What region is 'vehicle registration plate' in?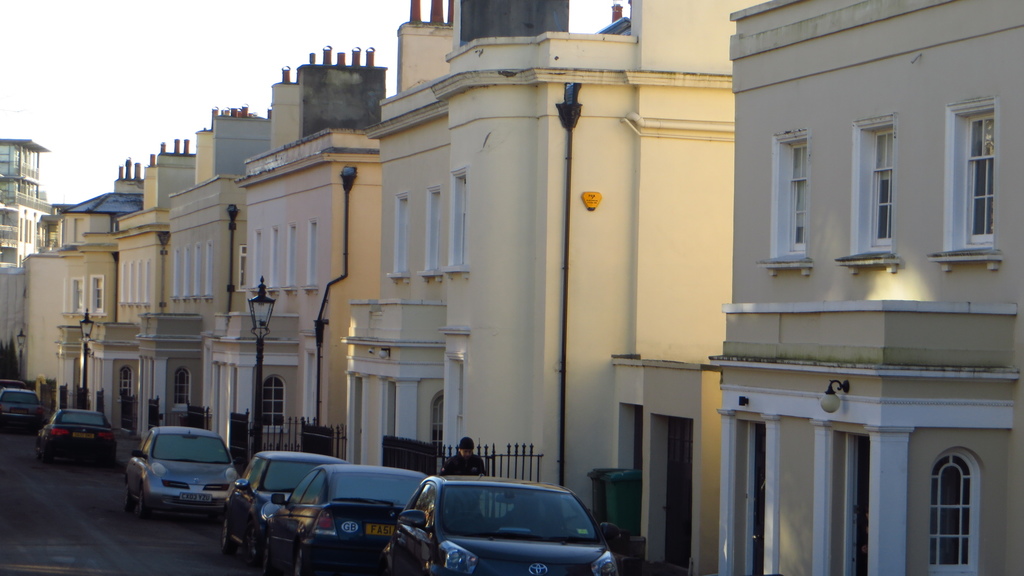
pyautogui.locateOnScreen(181, 492, 216, 507).
